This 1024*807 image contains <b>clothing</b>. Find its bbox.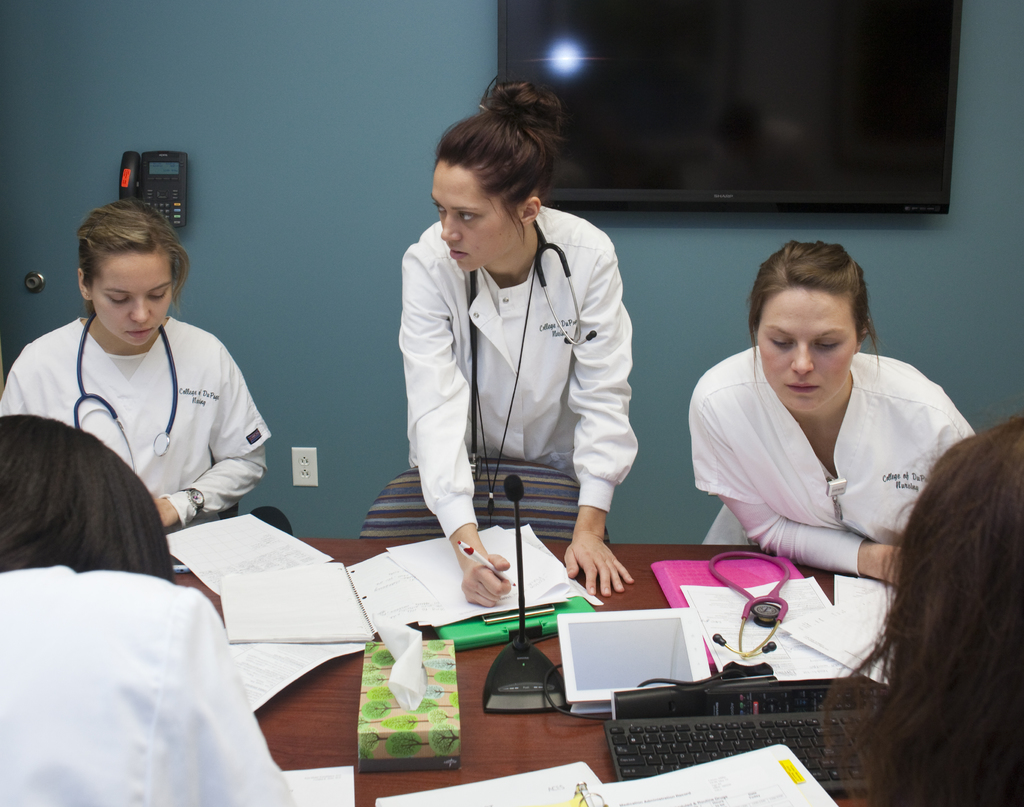
l=0, t=318, r=269, b=534.
